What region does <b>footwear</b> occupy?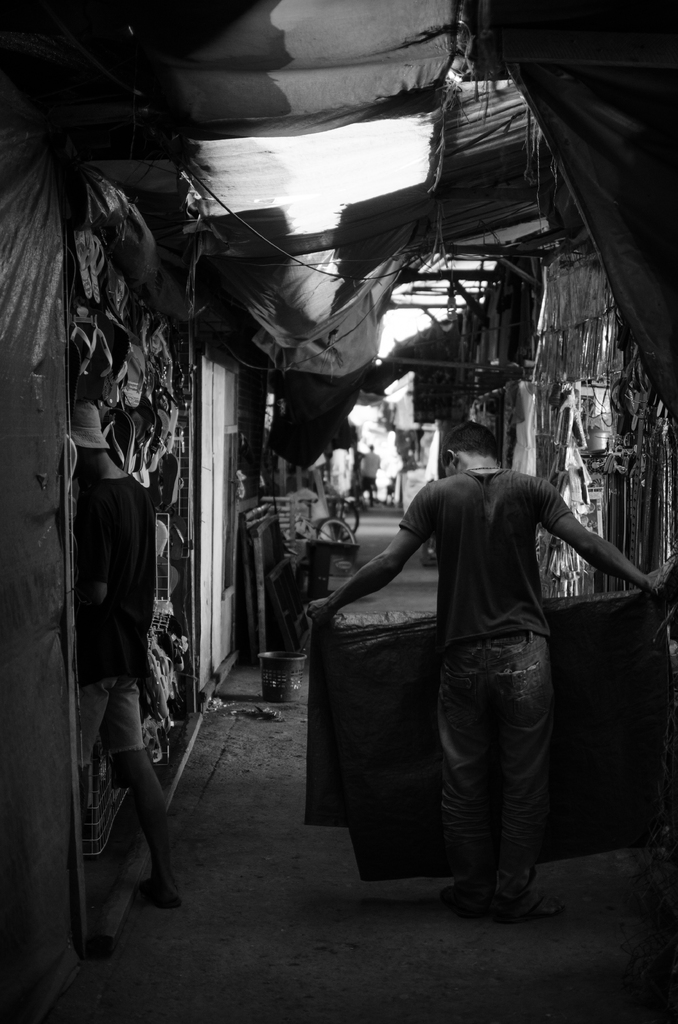
box(434, 888, 490, 918).
